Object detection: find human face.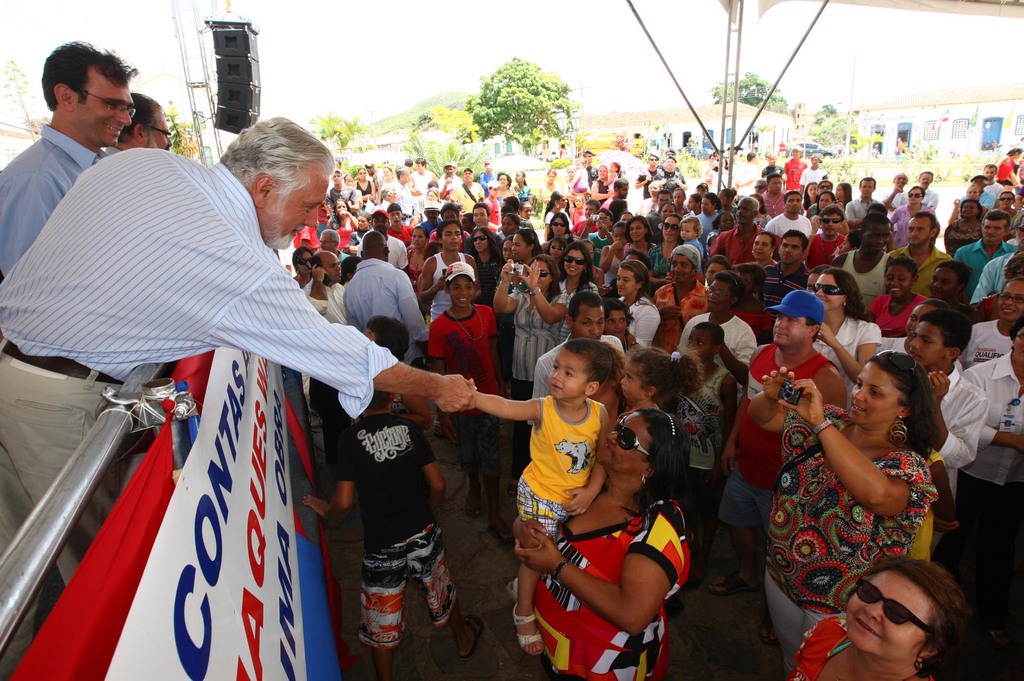
770,178,779,193.
